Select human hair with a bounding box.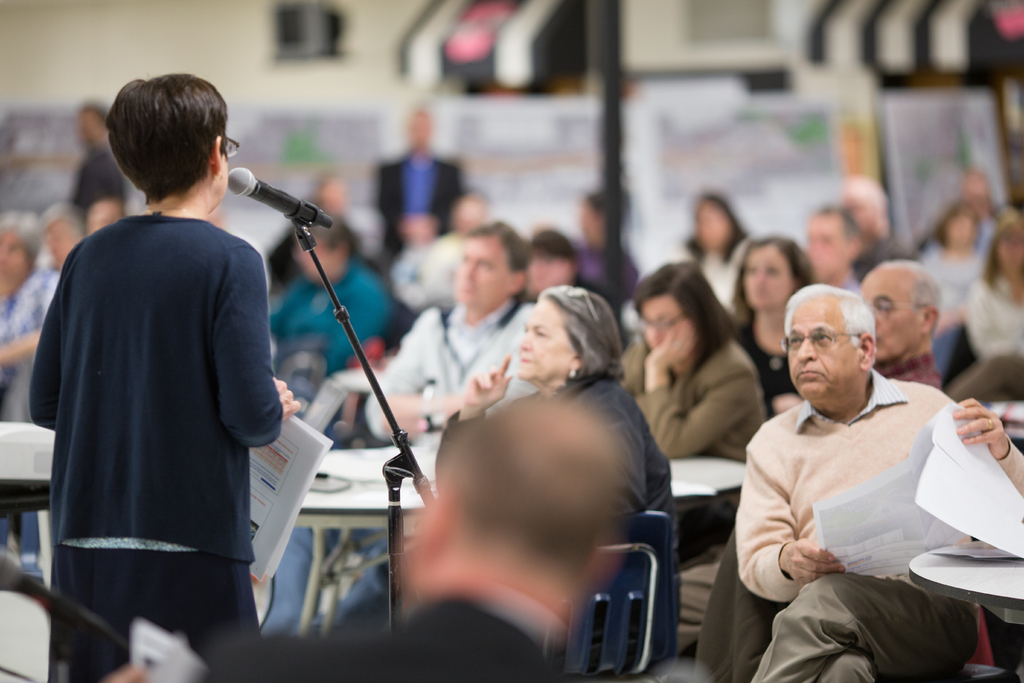
586,189,607,224.
